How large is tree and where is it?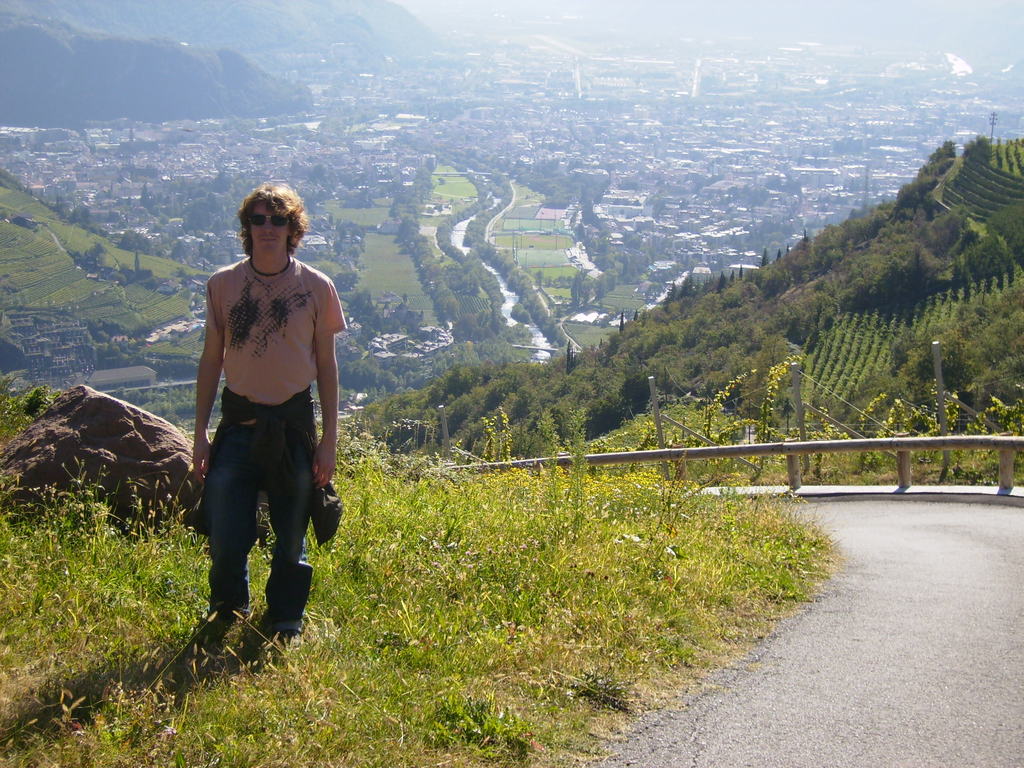
Bounding box: (x1=738, y1=259, x2=743, y2=280).
